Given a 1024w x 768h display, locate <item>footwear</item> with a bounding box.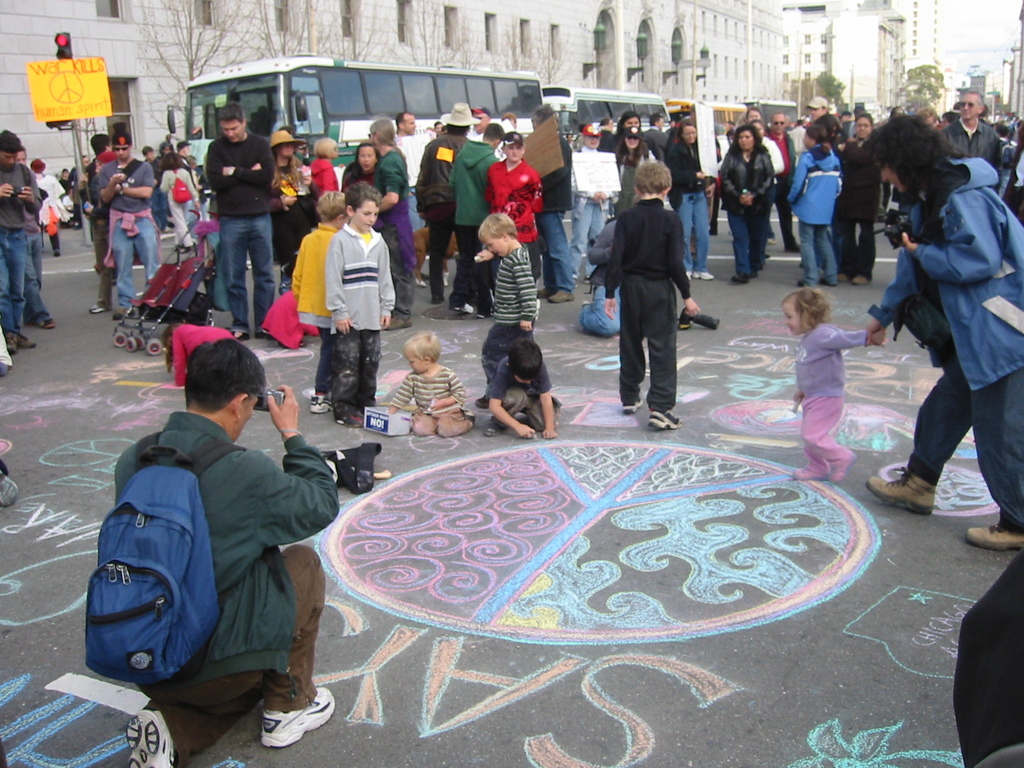
Located: (432,291,444,303).
